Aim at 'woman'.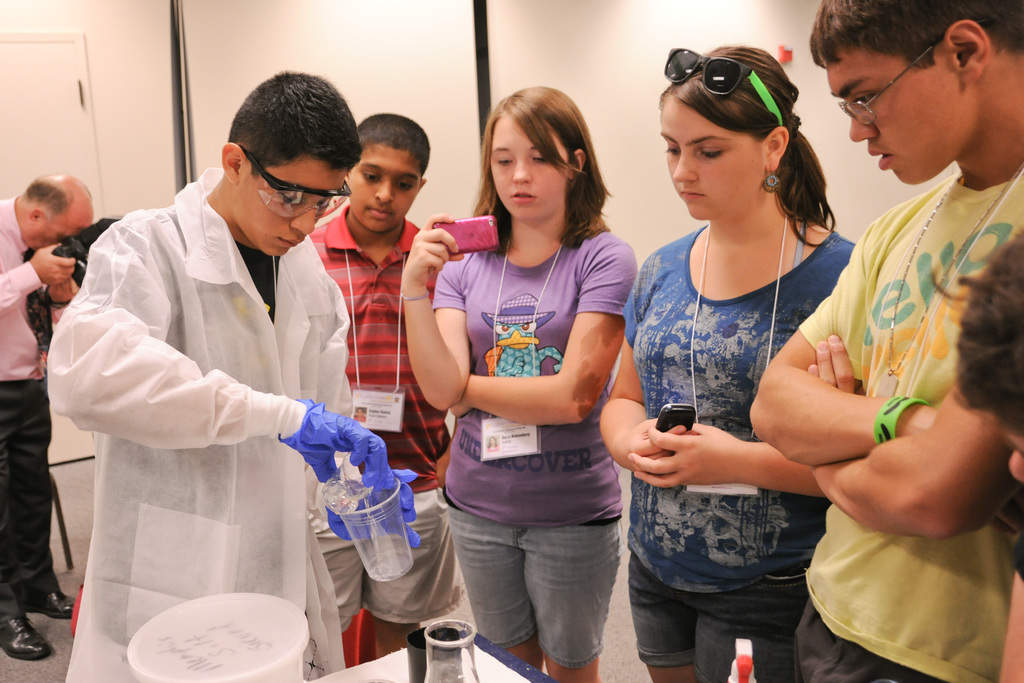
Aimed at <region>399, 78, 644, 682</region>.
